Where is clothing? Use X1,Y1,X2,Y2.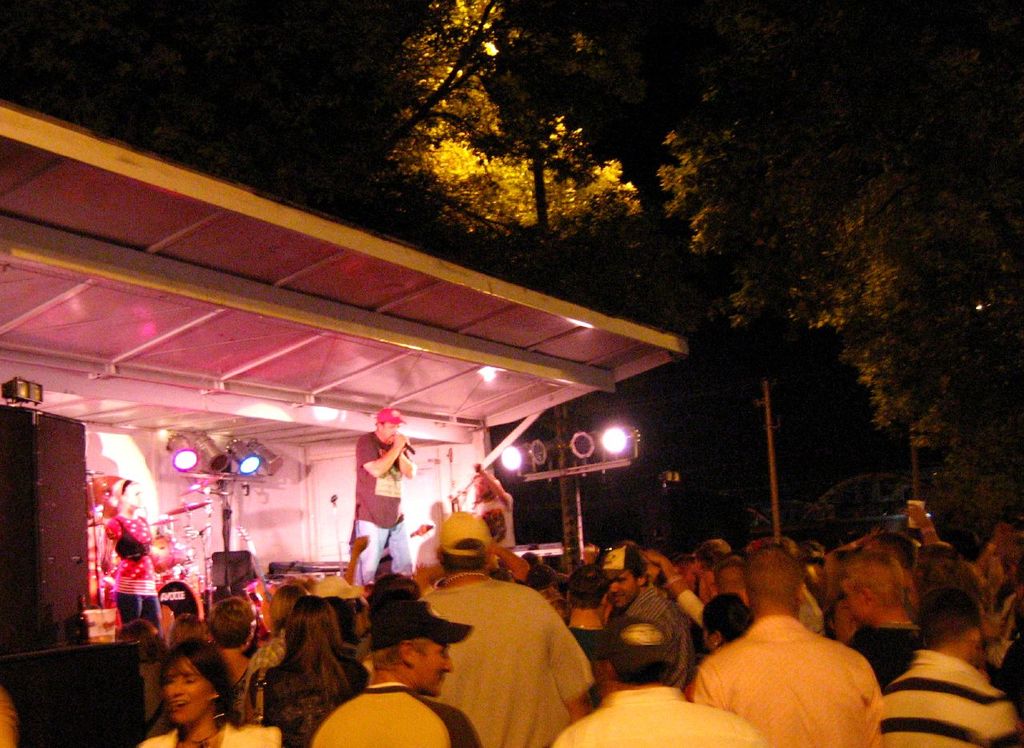
352,430,414,586.
